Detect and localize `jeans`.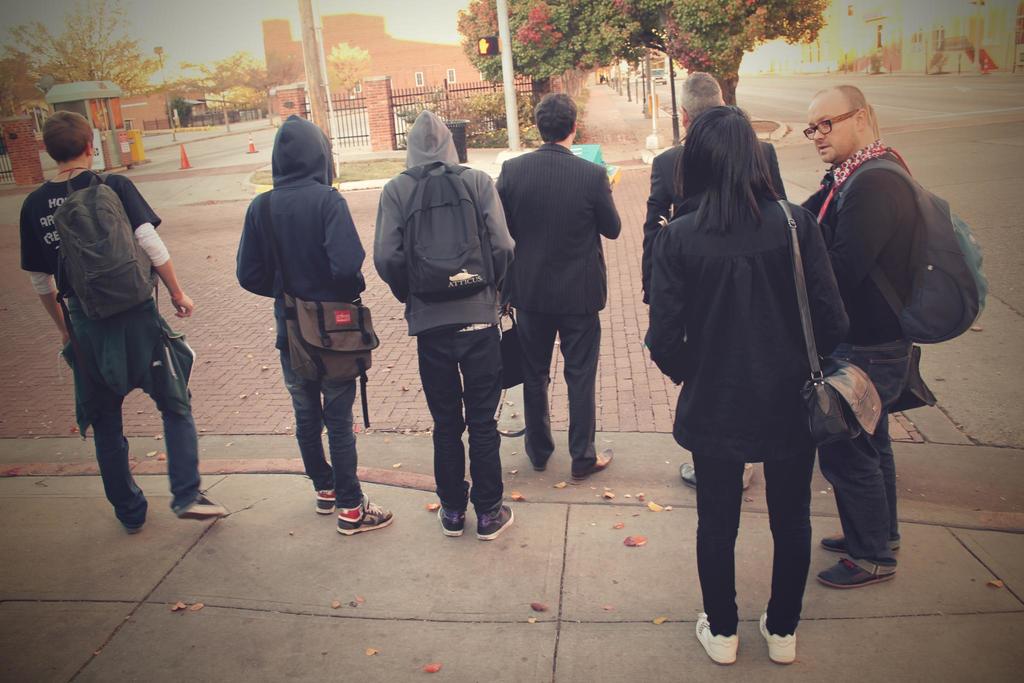
Localized at select_region(414, 333, 508, 514).
